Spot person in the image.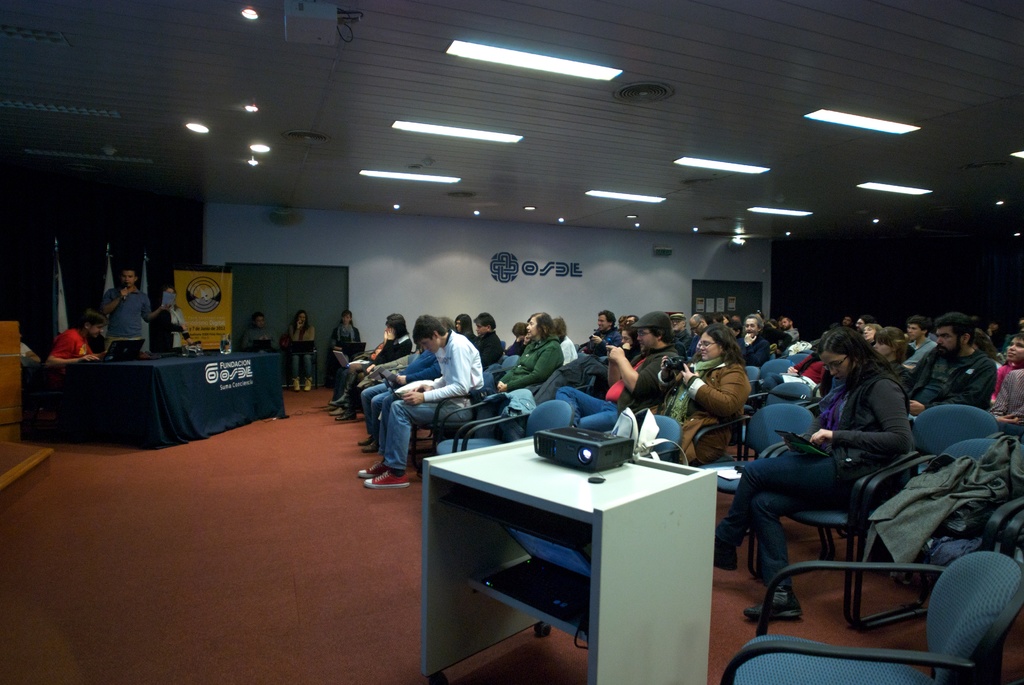
person found at [101,265,175,358].
